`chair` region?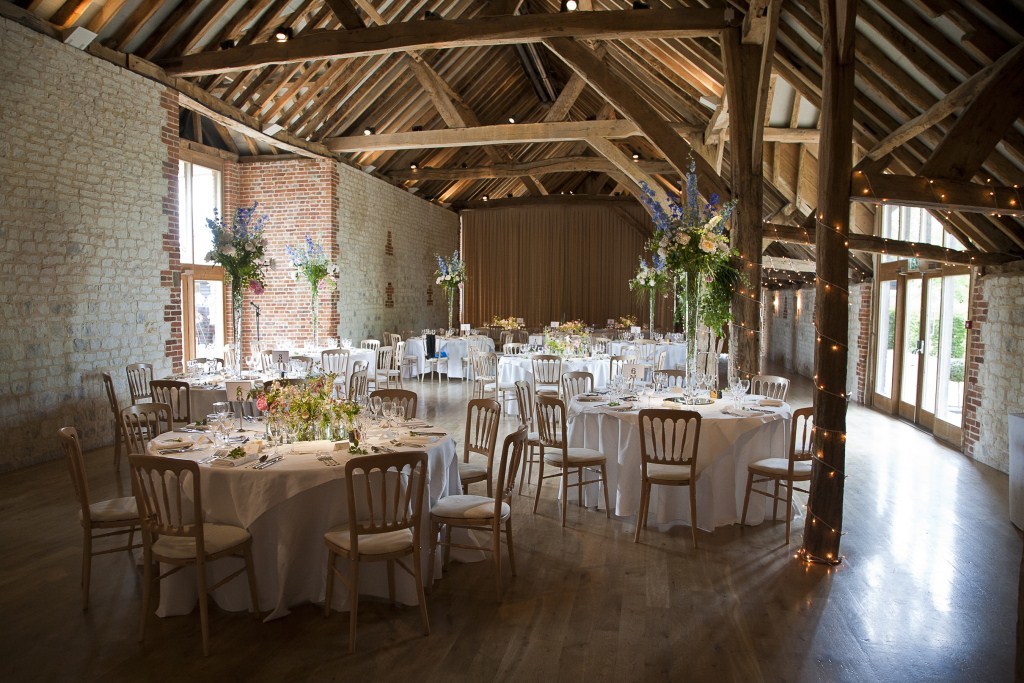
box=[343, 365, 368, 415]
